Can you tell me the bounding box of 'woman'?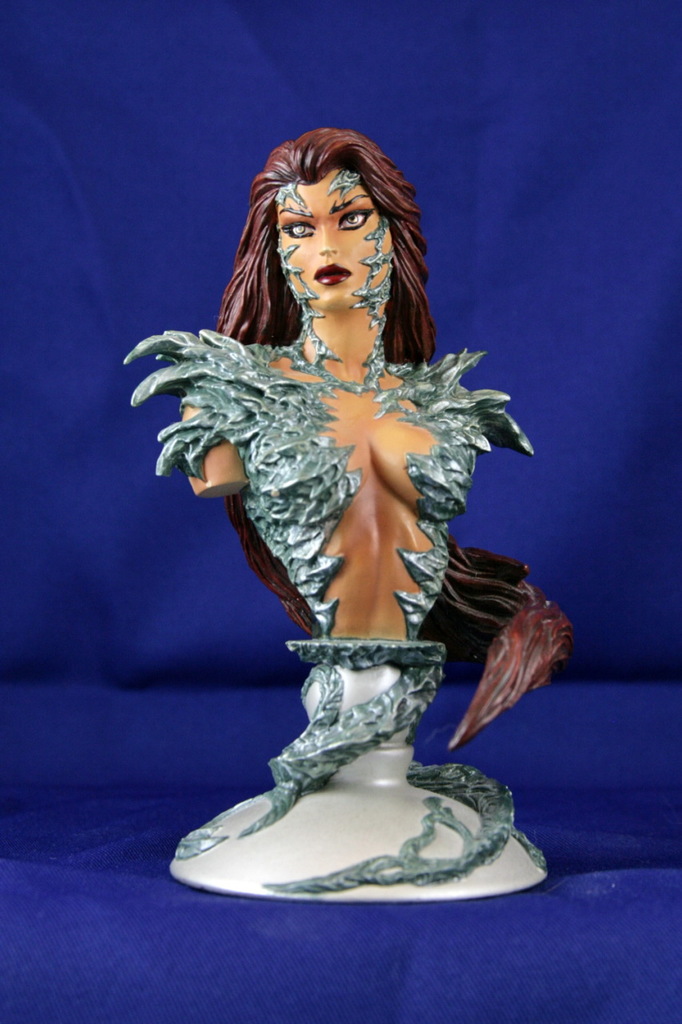
x1=138, y1=151, x2=536, y2=736.
